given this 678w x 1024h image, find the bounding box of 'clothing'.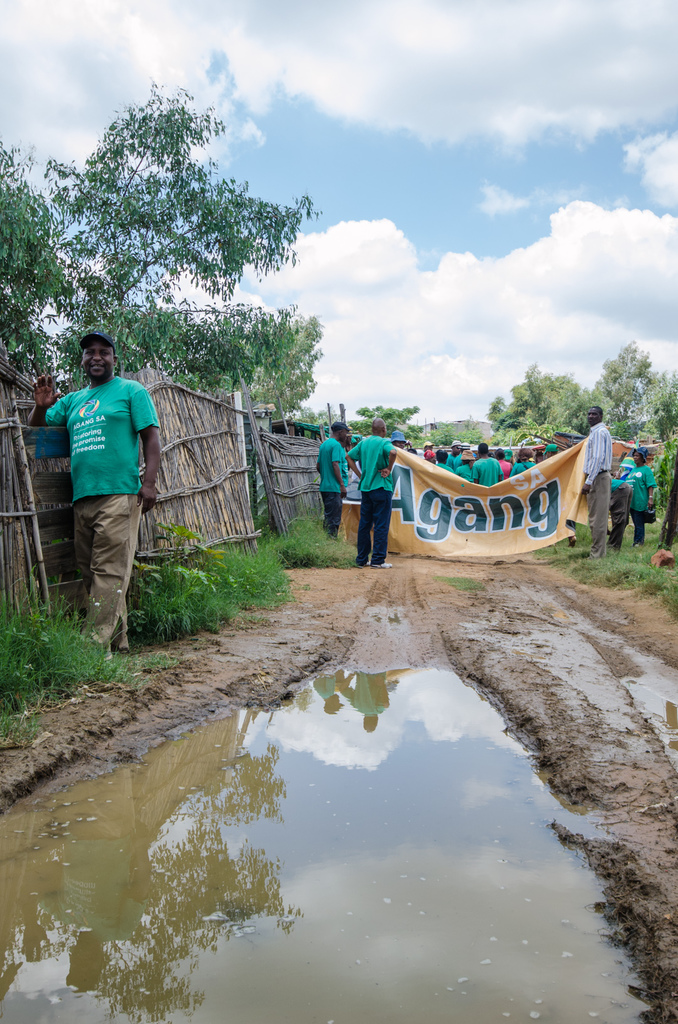
(x1=473, y1=456, x2=499, y2=488).
